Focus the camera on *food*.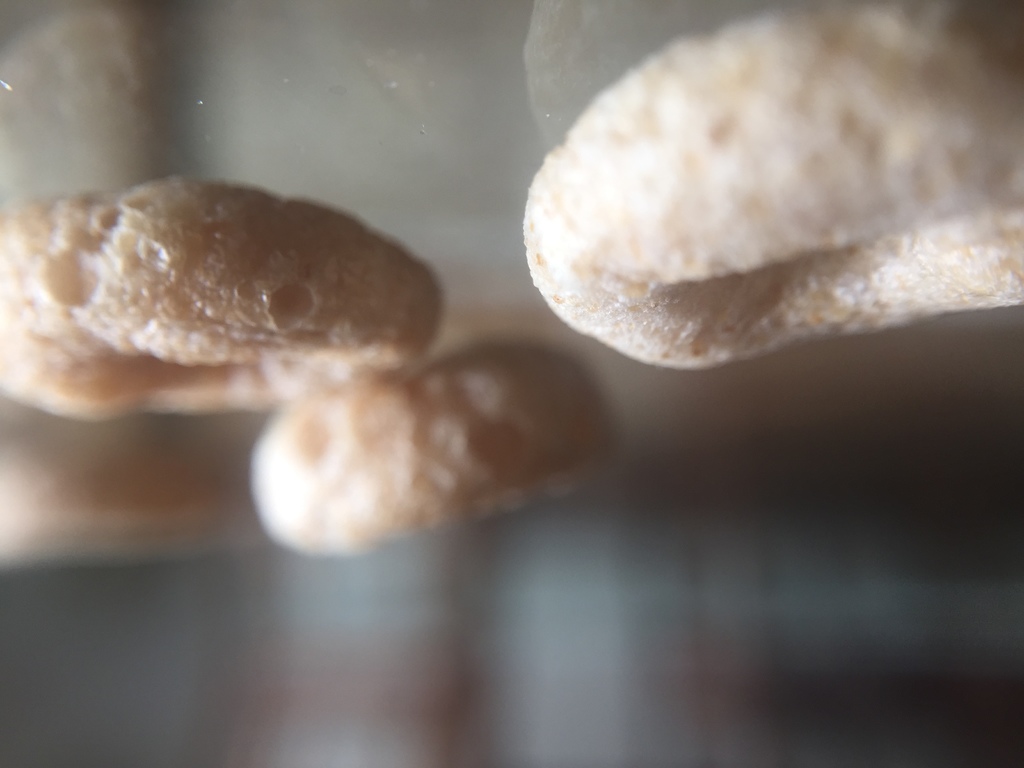
Focus region: box=[0, 427, 257, 573].
